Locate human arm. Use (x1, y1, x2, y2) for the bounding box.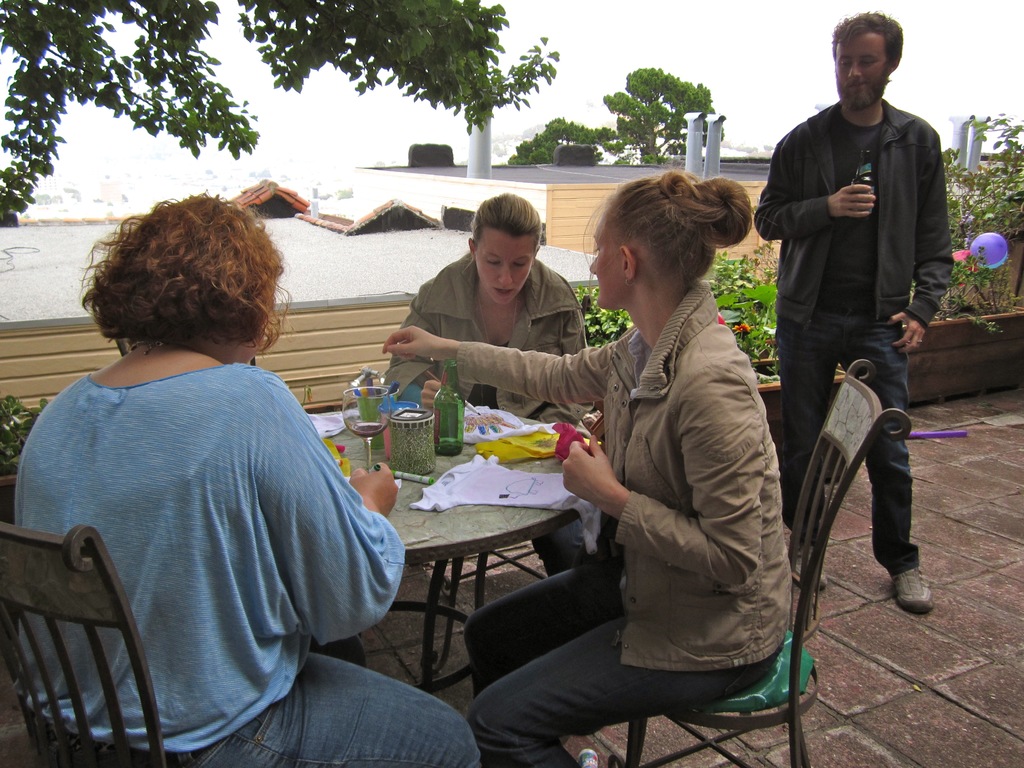
(557, 415, 771, 589).
